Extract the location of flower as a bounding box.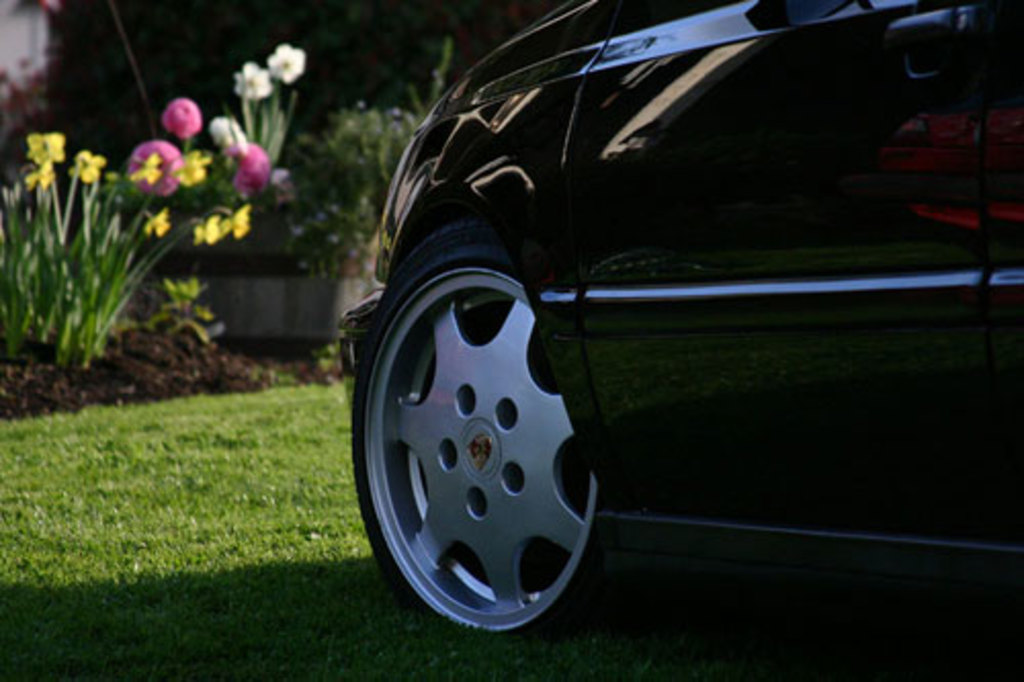
221, 203, 252, 238.
